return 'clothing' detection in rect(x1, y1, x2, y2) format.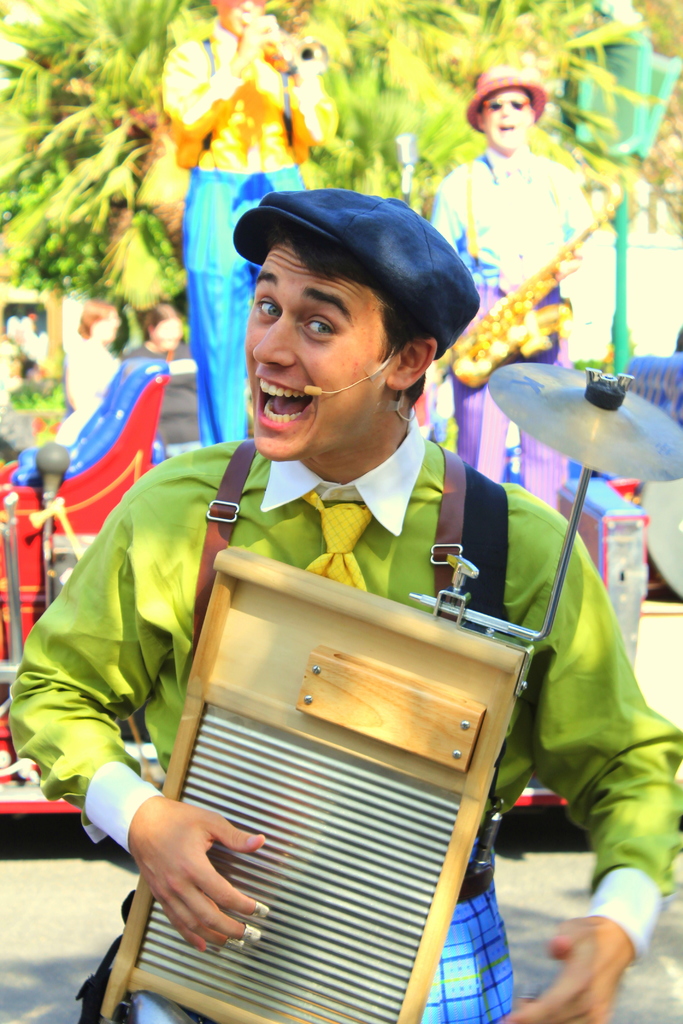
rect(163, 35, 338, 445).
